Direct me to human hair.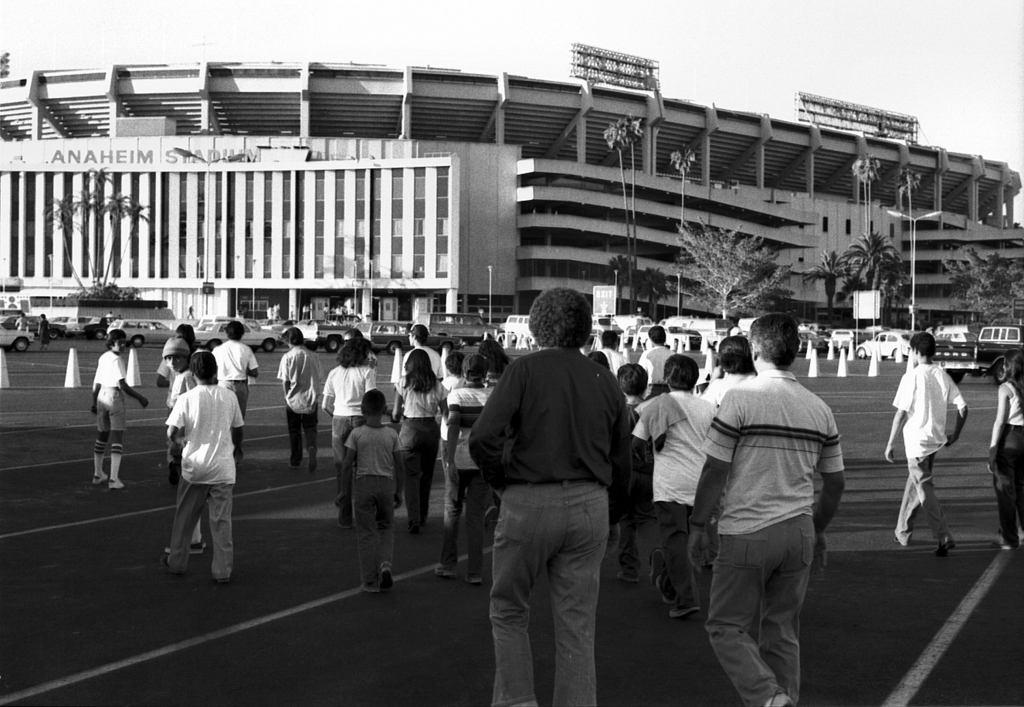
Direction: left=619, top=364, right=649, bottom=401.
